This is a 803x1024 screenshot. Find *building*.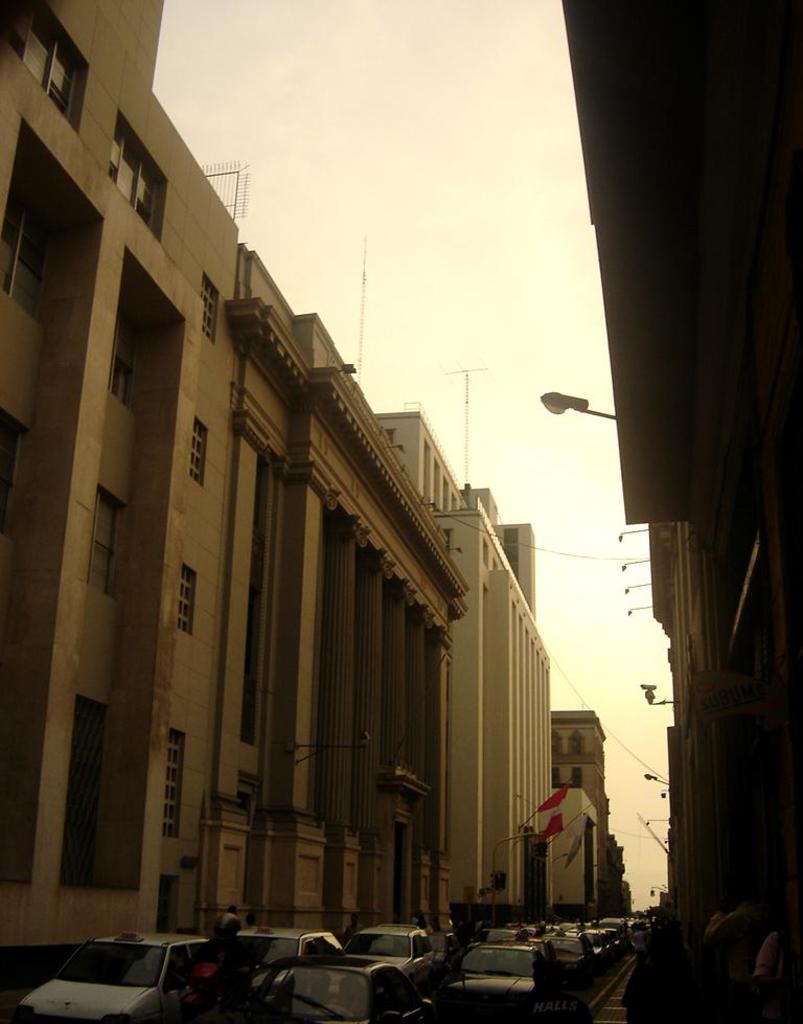
Bounding box: rect(540, 0, 802, 1023).
